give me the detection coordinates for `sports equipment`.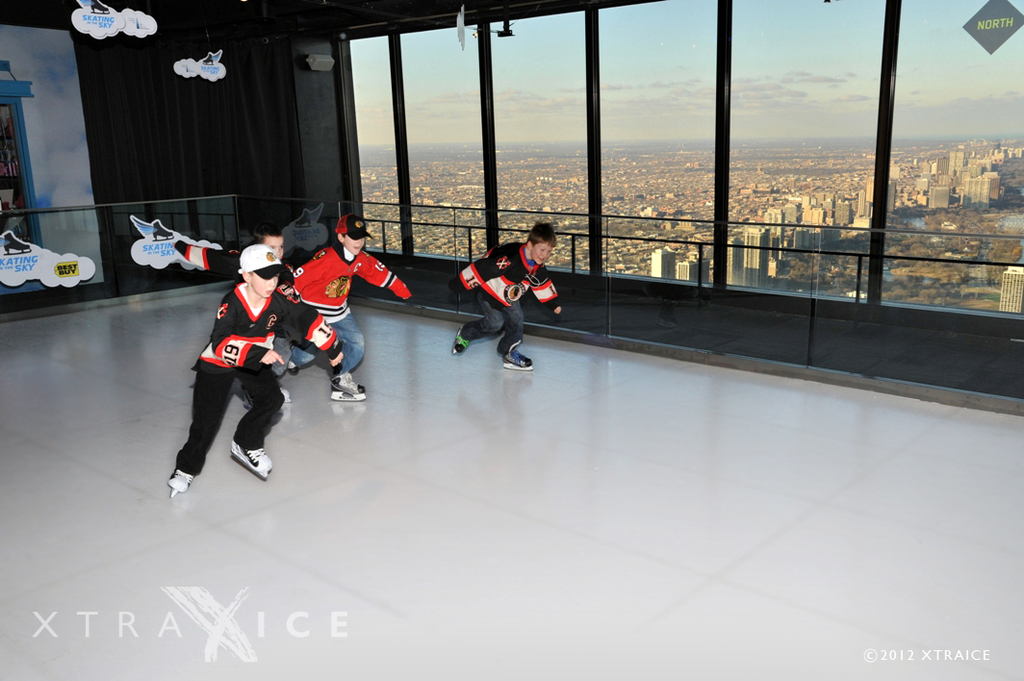
l=232, t=436, r=272, b=477.
